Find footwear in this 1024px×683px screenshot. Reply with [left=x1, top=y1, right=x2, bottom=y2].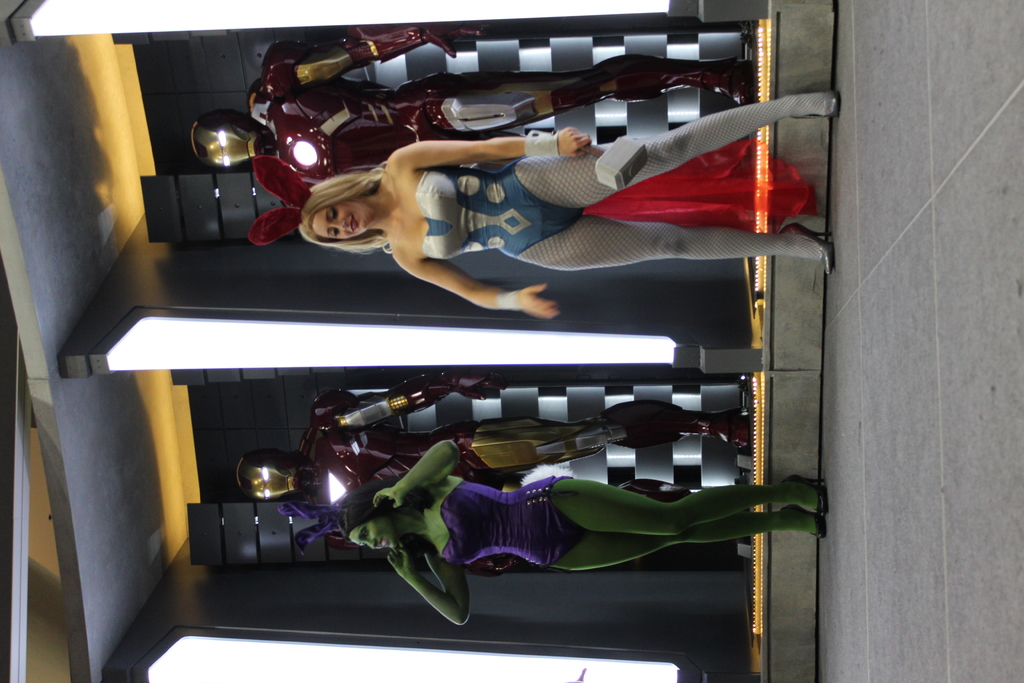
[left=781, top=506, right=826, bottom=541].
